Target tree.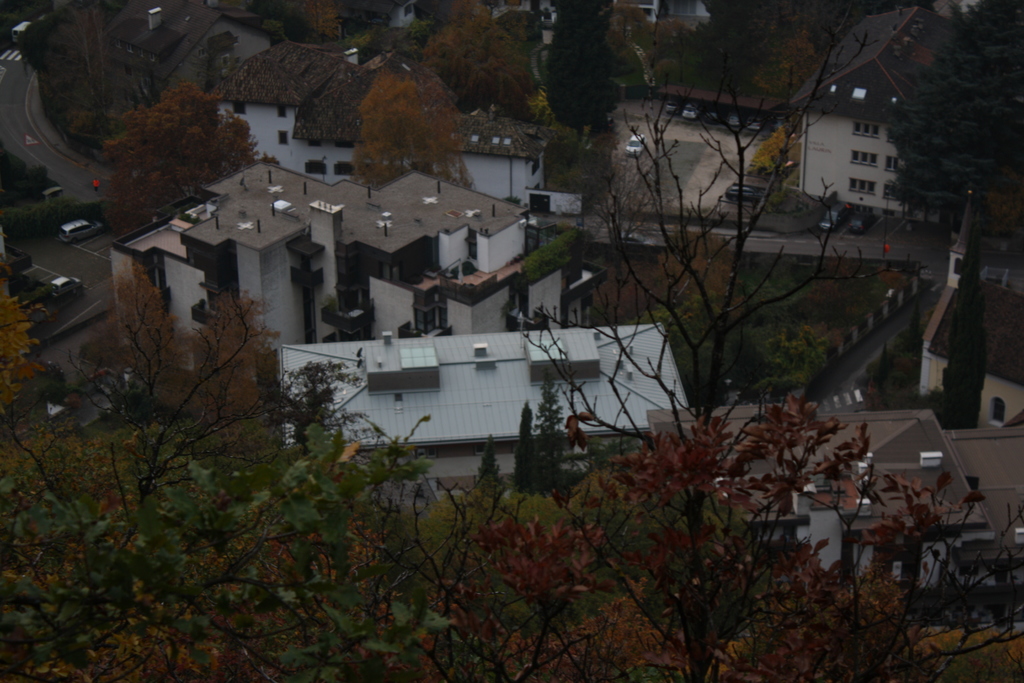
Target region: crop(422, 0, 536, 119).
